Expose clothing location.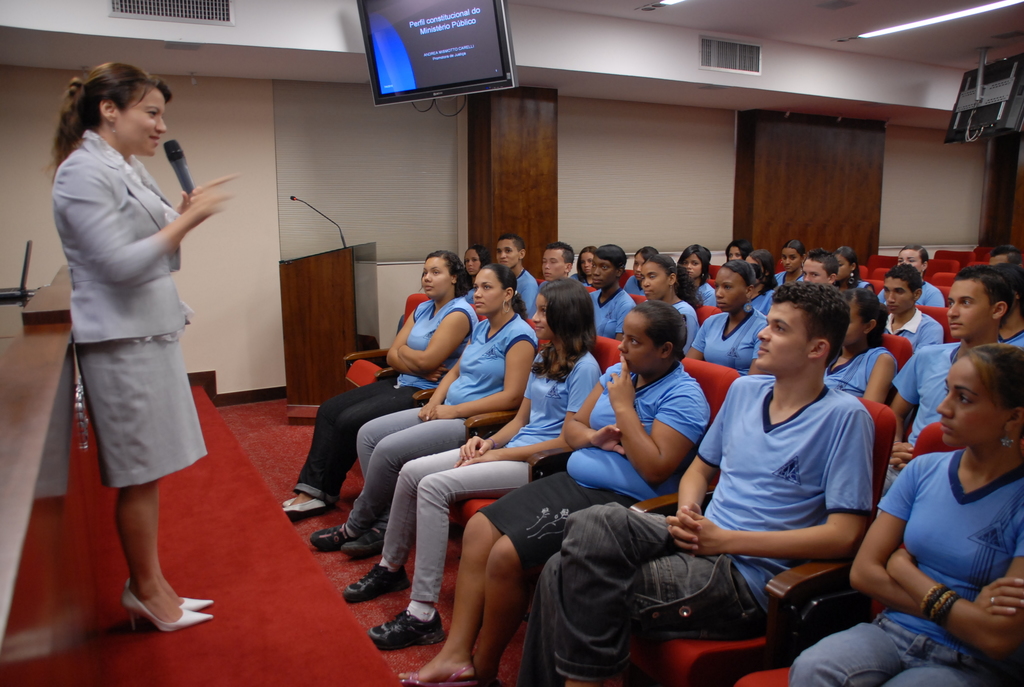
Exposed at 814 342 884 405.
